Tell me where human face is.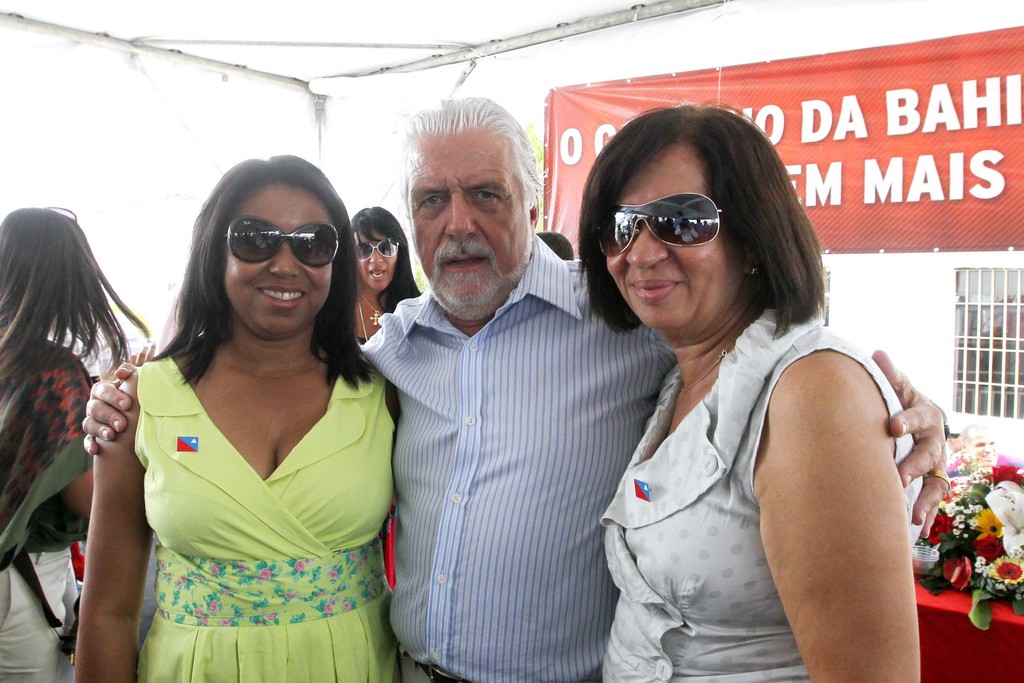
human face is at box=[221, 185, 331, 325].
